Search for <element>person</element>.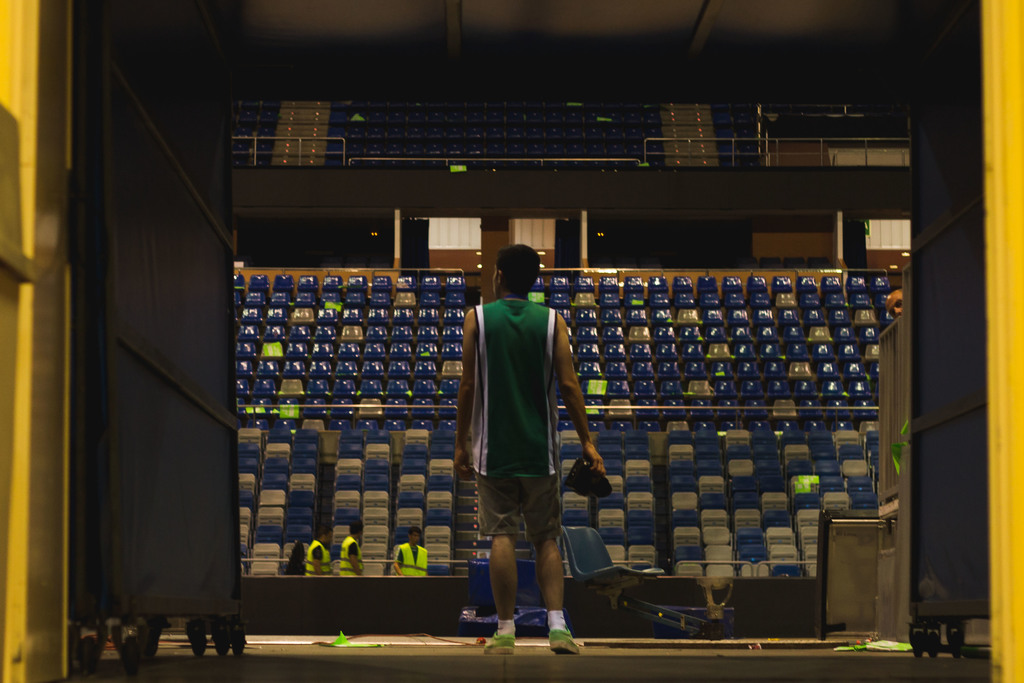
Found at left=885, top=288, right=905, bottom=317.
